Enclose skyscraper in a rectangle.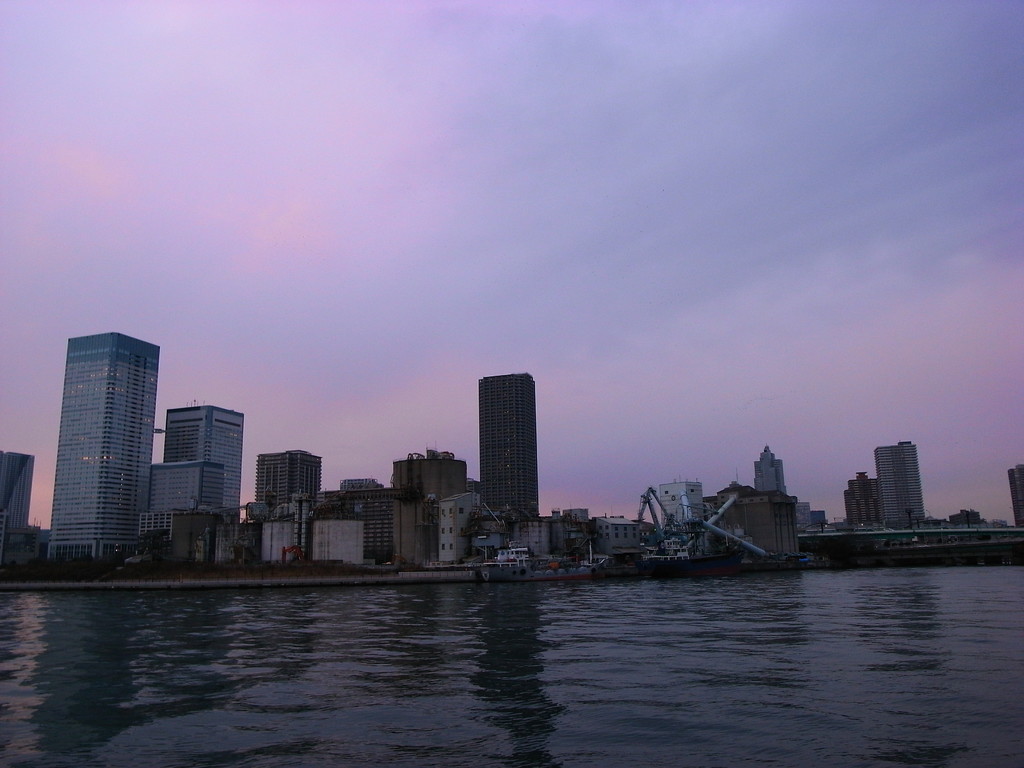
rect(755, 449, 793, 502).
